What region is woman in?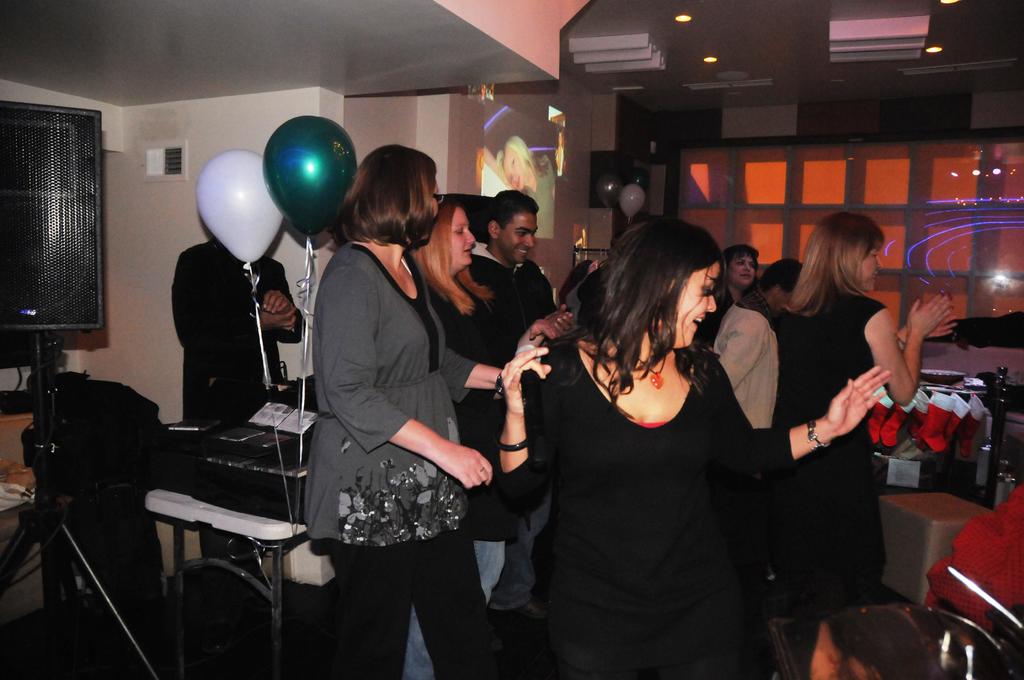
(765, 209, 961, 679).
